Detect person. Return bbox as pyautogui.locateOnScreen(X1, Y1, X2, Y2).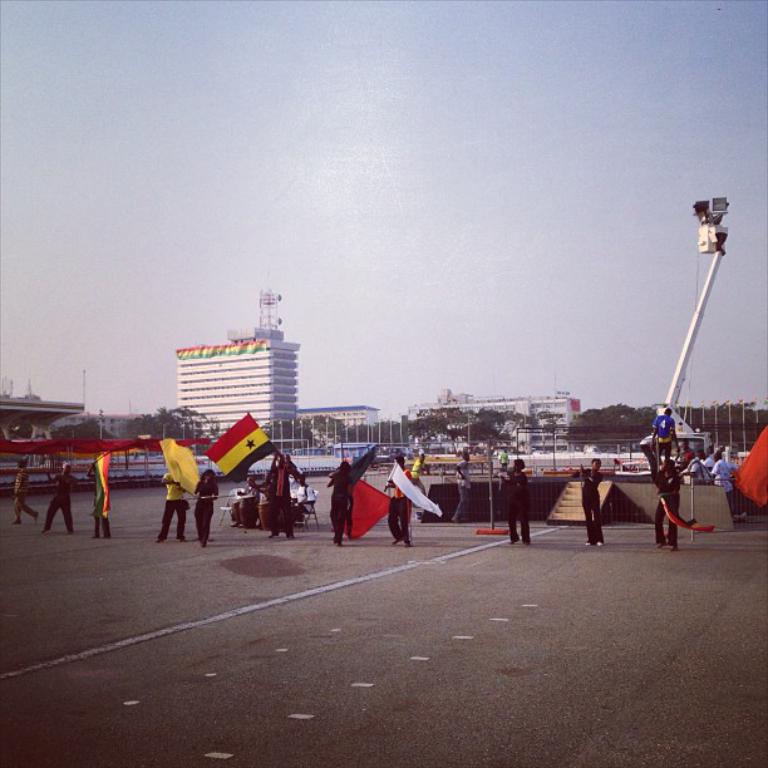
pyautogui.locateOnScreen(325, 453, 353, 552).
